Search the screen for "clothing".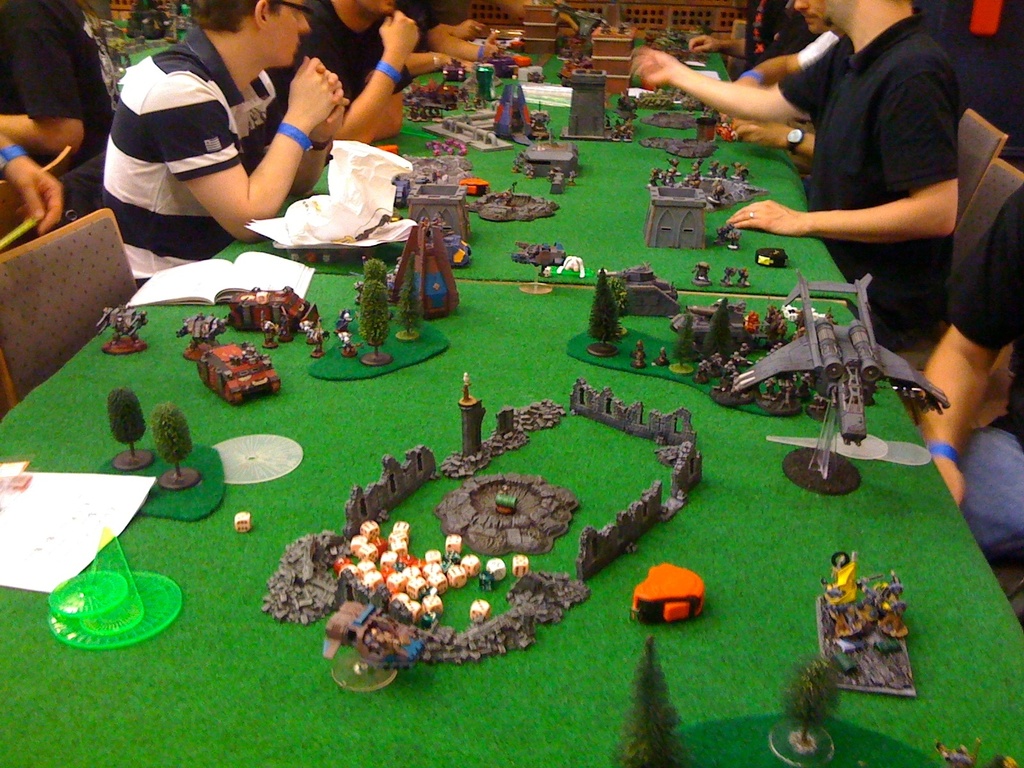
Found at [90, 35, 291, 236].
